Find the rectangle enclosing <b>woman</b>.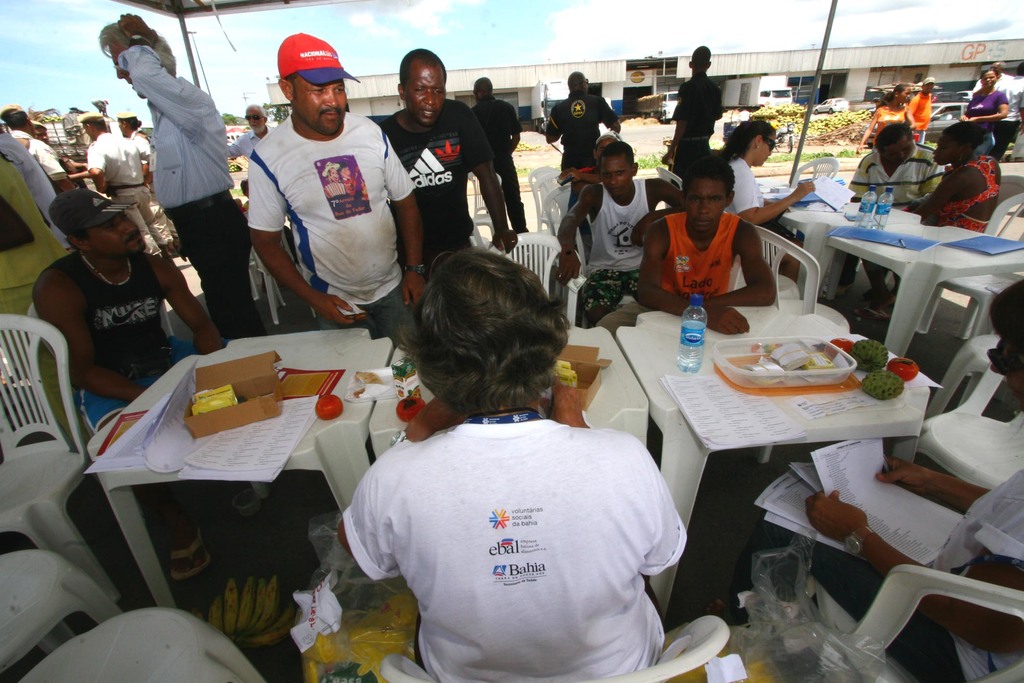
left=858, top=119, right=1000, bottom=320.
